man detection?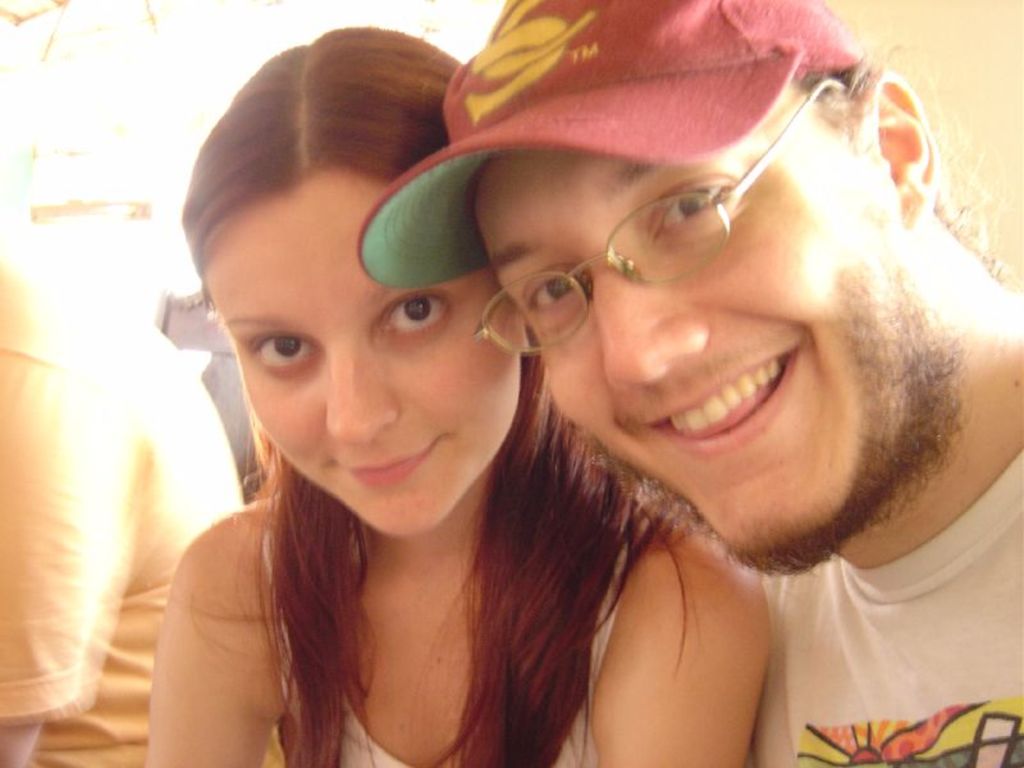
crop(356, 0, 1023, 767)
